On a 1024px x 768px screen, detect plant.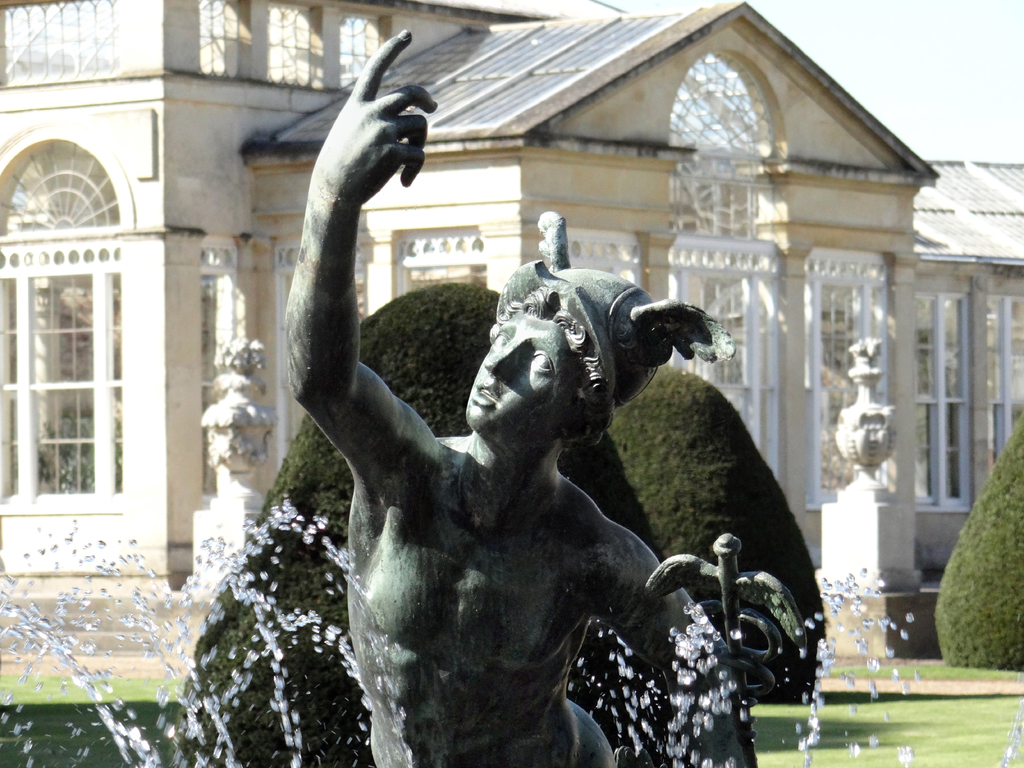
{"left": 607, "top": 363, "right": 832, "bottom": 707}.
